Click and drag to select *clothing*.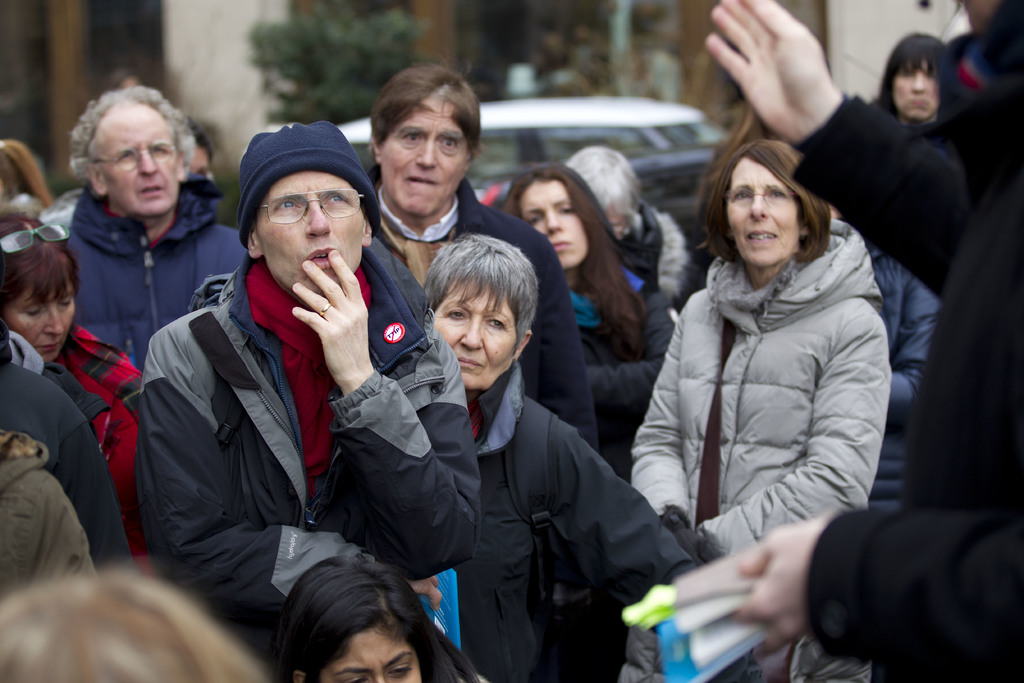
Selection: pyautogui.locateOnScreen(128, 252, 484, 628).
